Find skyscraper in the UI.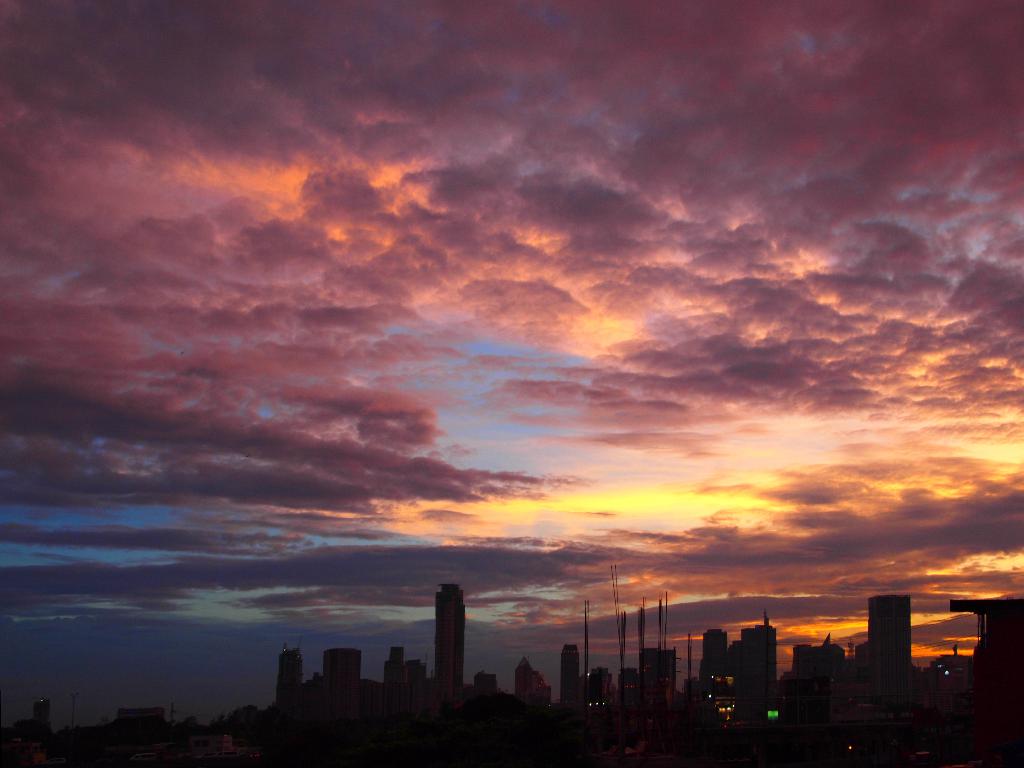
UI element at bbox(433, 587, 467, 694).
